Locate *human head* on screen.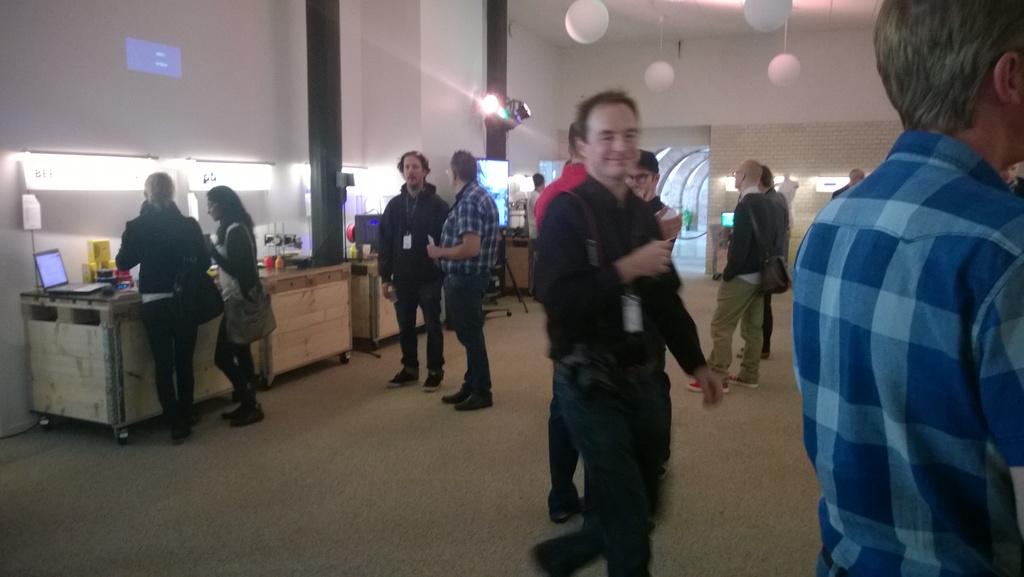
On screen at pyautogui.locateOnScreen(870, 2, 1023, 146).
